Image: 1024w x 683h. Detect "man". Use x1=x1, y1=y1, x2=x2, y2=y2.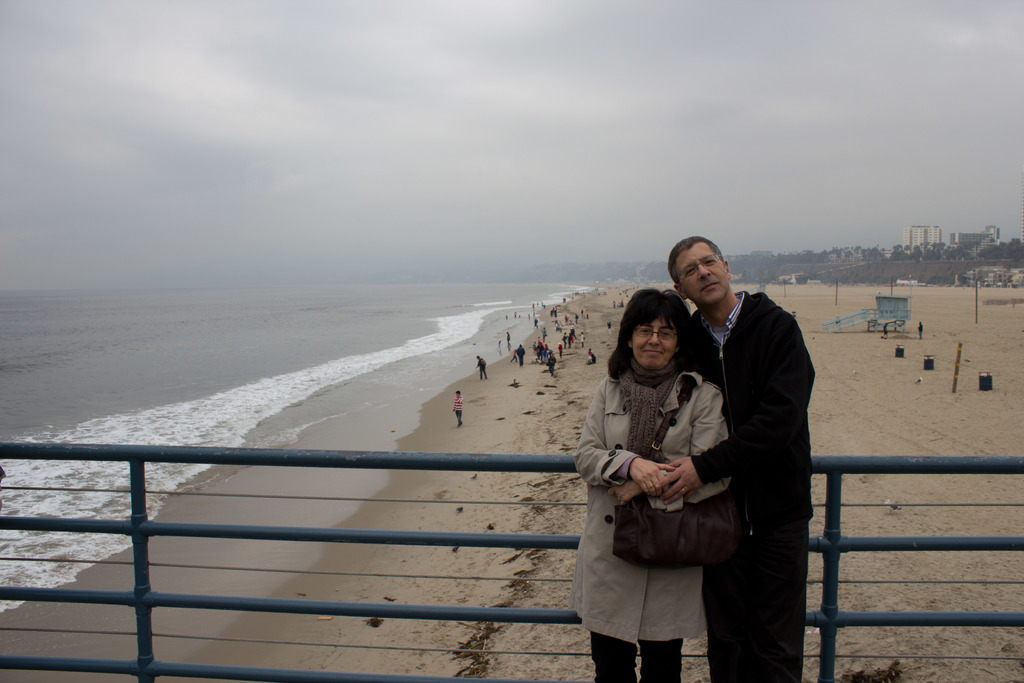
x1=478, y1=358, x2=488, y2=379.
